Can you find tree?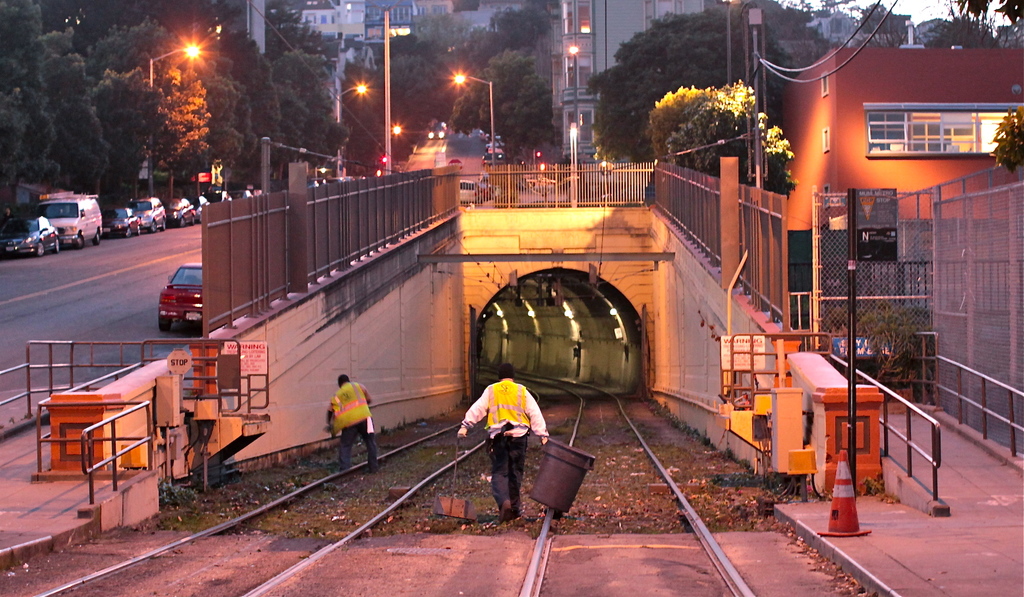
Yes, bounding box: detection(860, 0, 909, 44).
